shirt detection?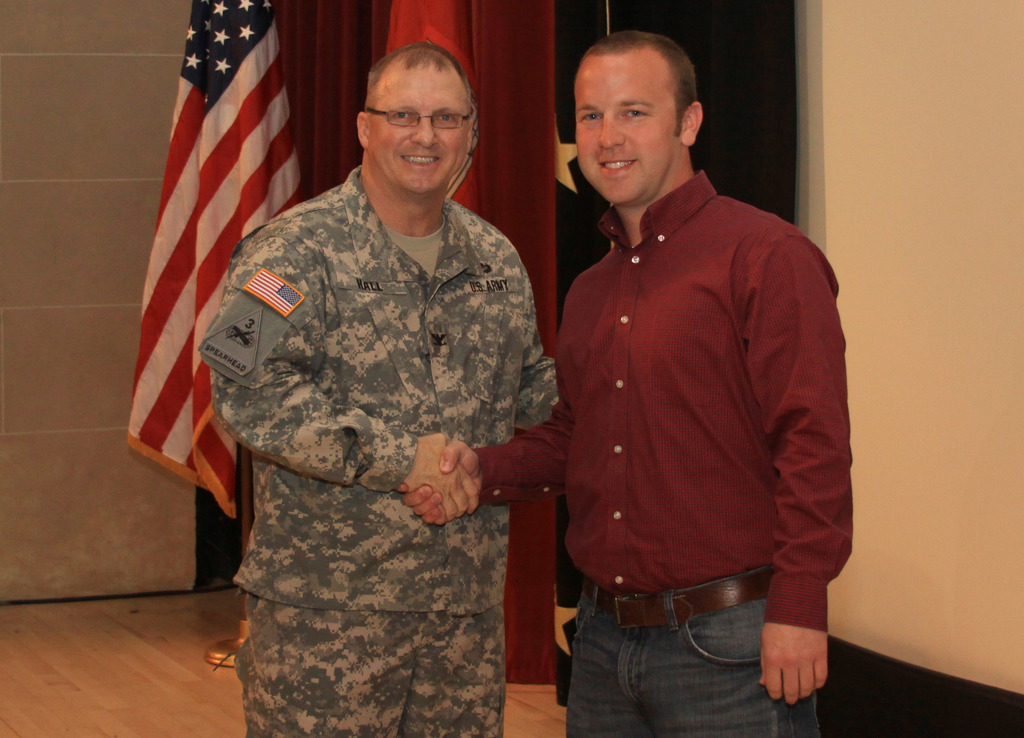
[x1=196, y1=159, x2=560, y2=612]
